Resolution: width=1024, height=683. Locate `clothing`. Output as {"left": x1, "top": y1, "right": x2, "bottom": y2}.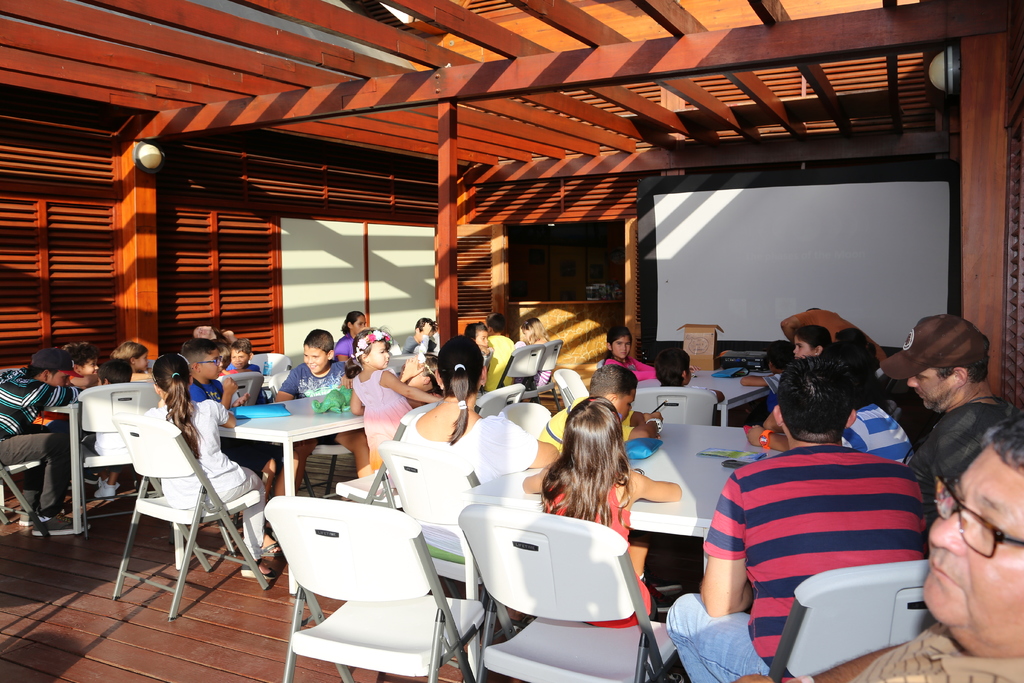
{"left": 334, "top": 332, "right": 359, "bottom": 359}.
